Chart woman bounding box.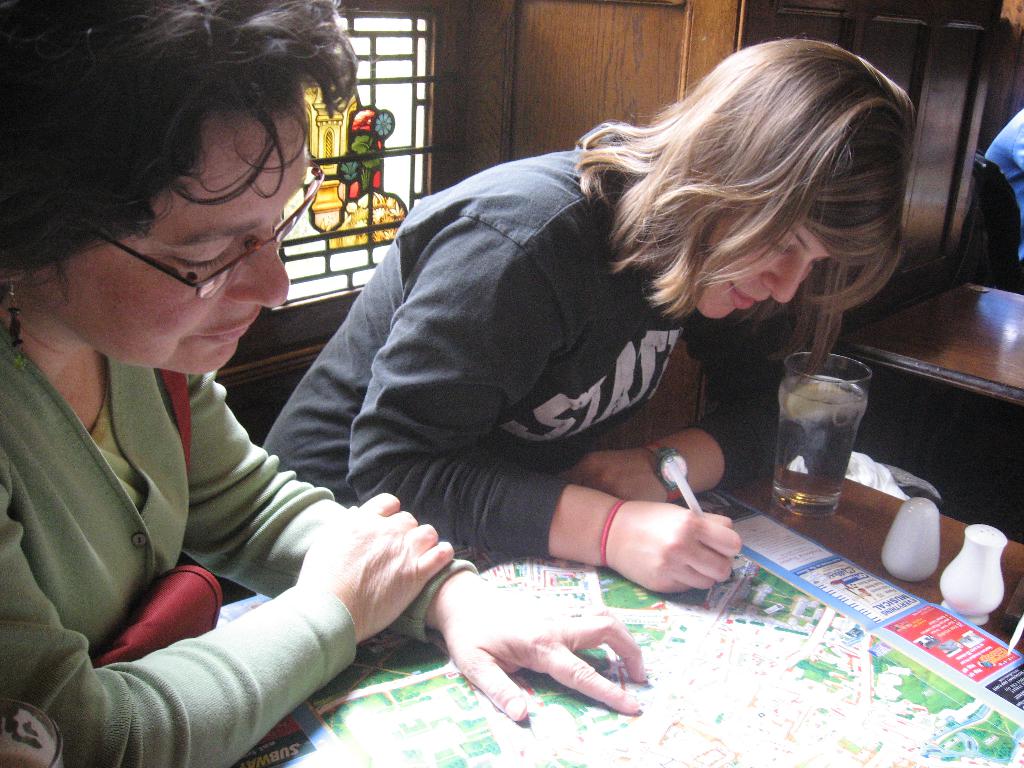
Charted: locate(260, 36, 915, 591).
